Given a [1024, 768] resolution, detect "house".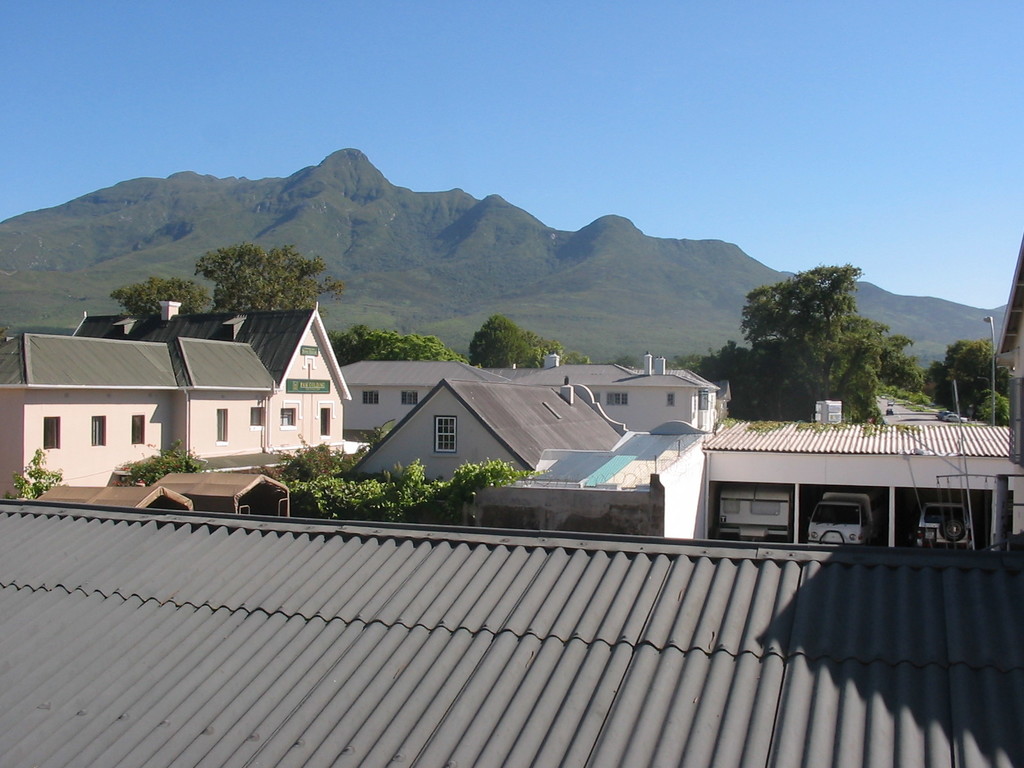
601/351/741/438.
